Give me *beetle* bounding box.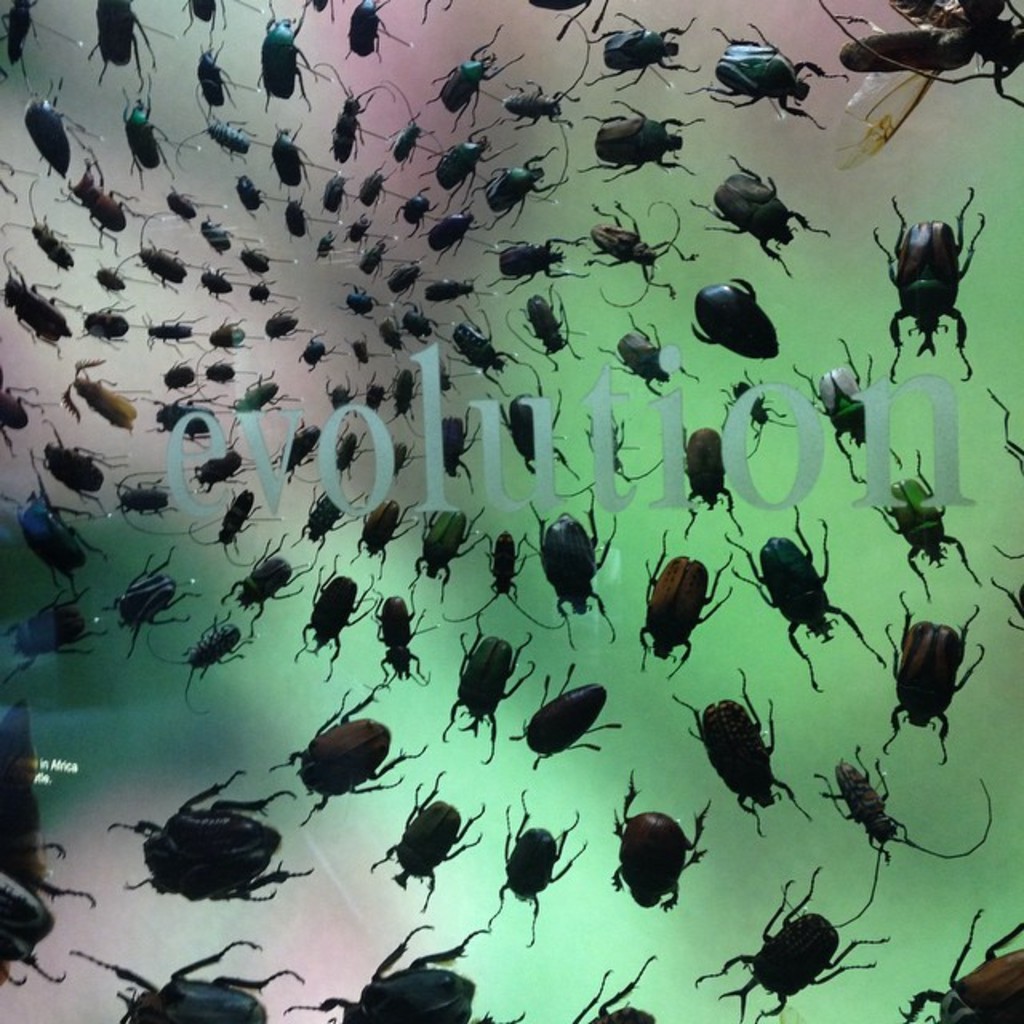
{"left": 347, "top": 331, "right": 387, "bottom": 363}.
